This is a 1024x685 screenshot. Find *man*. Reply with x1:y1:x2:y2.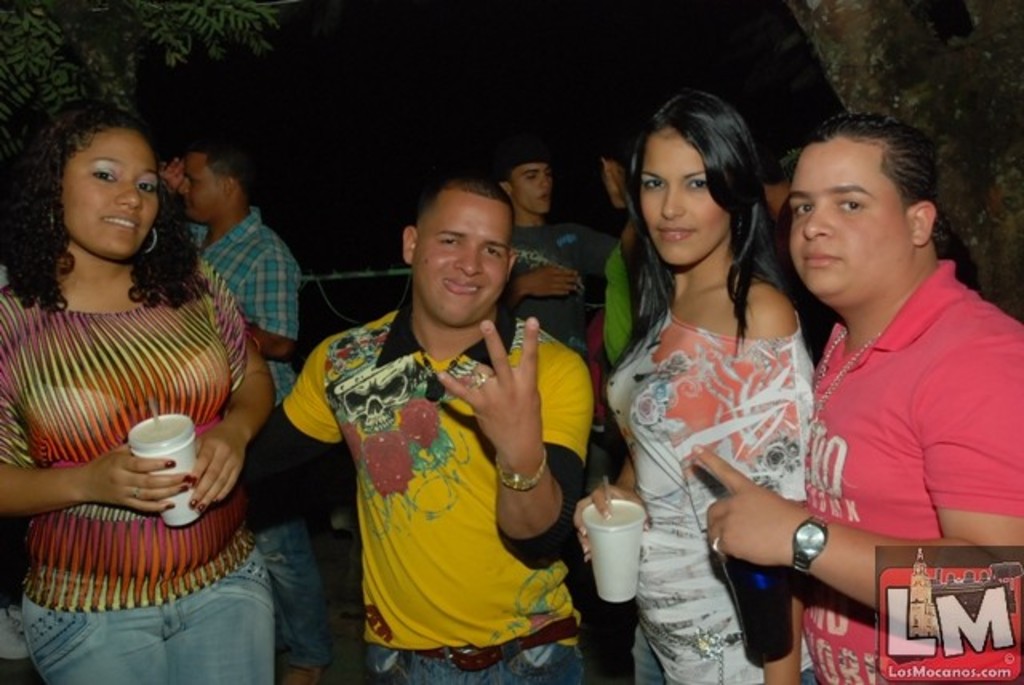
189:134:322:677.
